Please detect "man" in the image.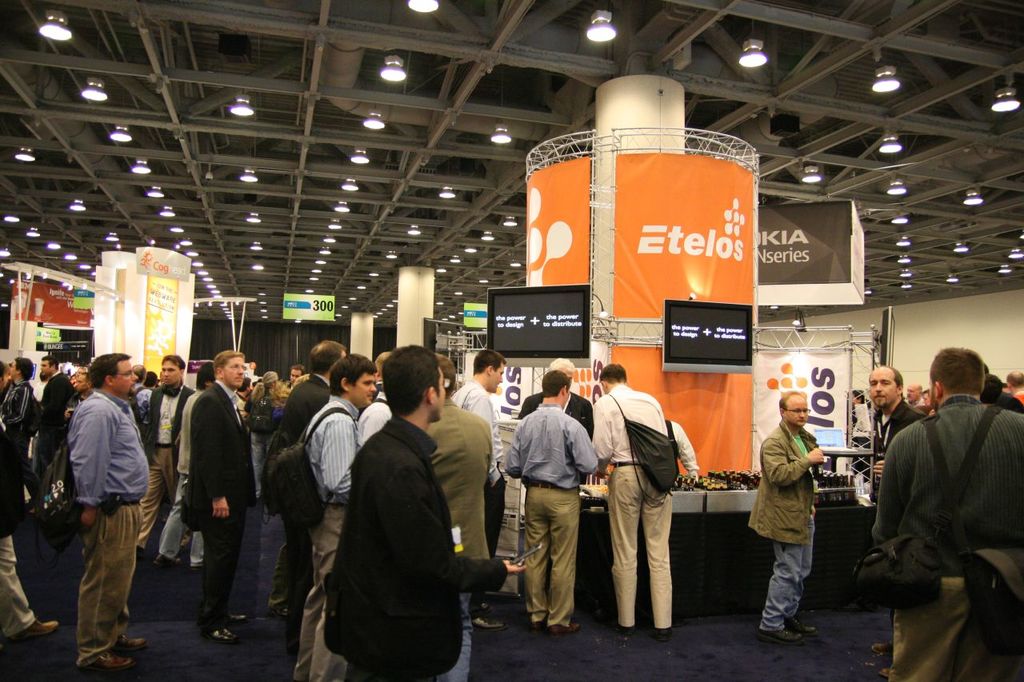
left=326, top=337, right=525, bottom=676.
